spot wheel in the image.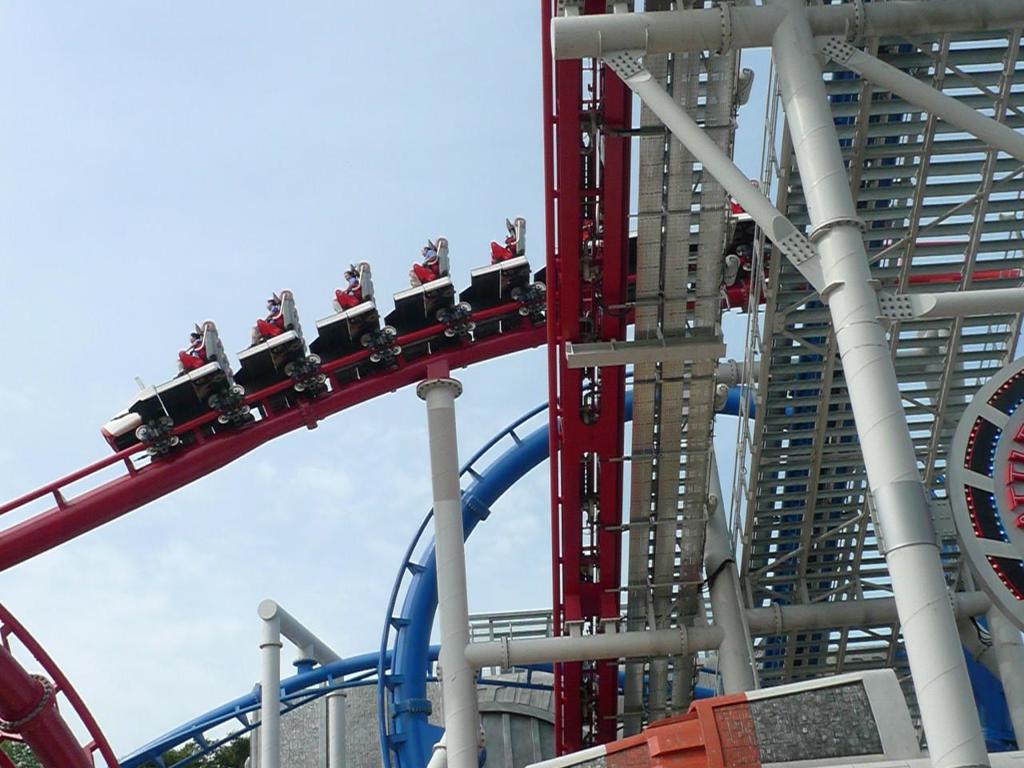
wheel found at x1=229, y1=385, x2=245, y2=395.
